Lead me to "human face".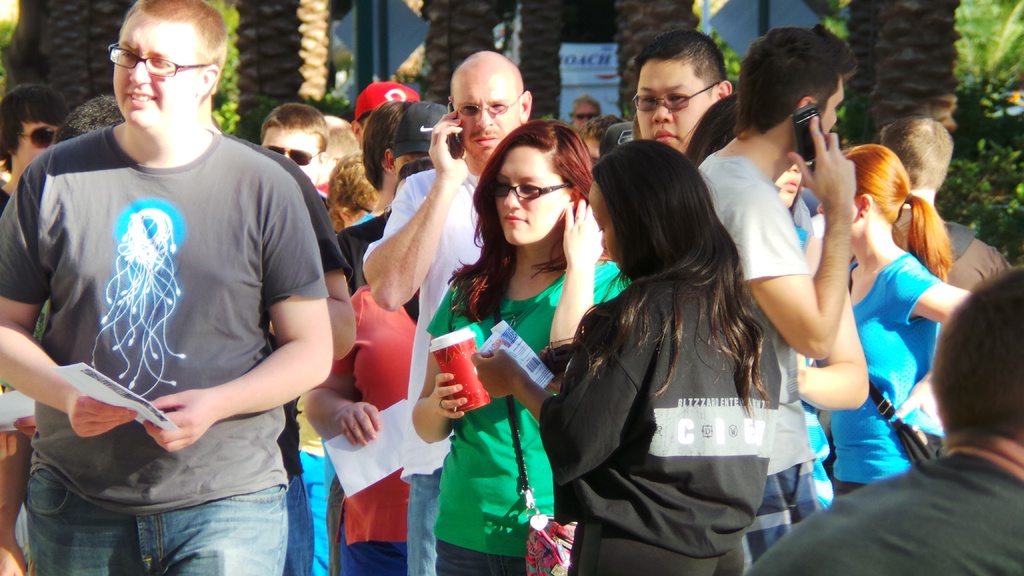
Lead to detection(590, 177, 623, 263).
